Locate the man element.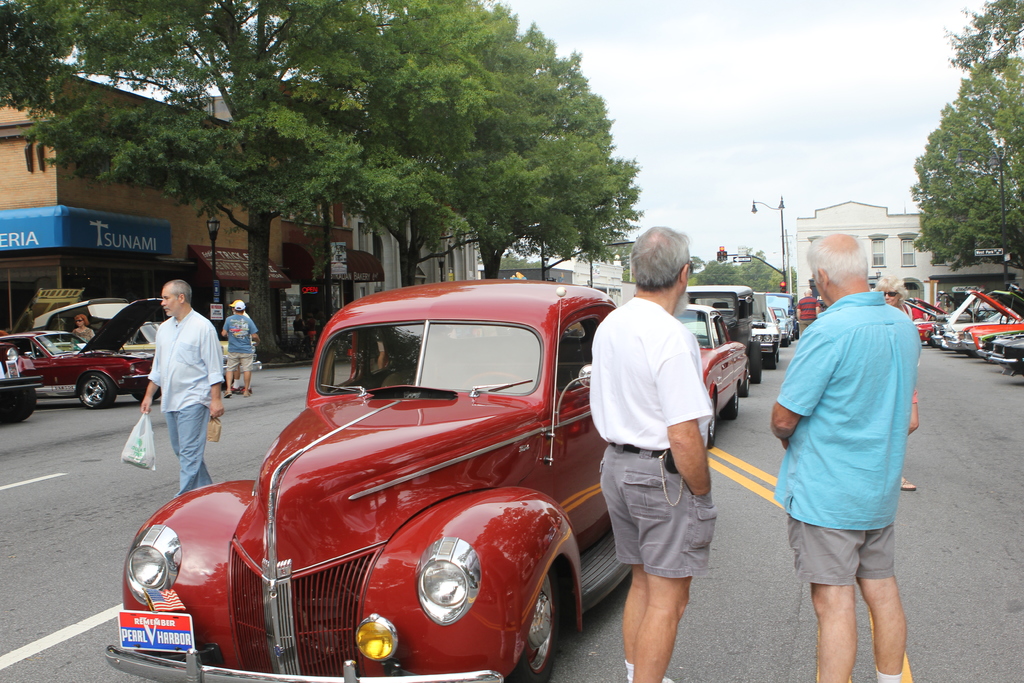
Element bbox: <region>218, 299, 258, 399</region>.
